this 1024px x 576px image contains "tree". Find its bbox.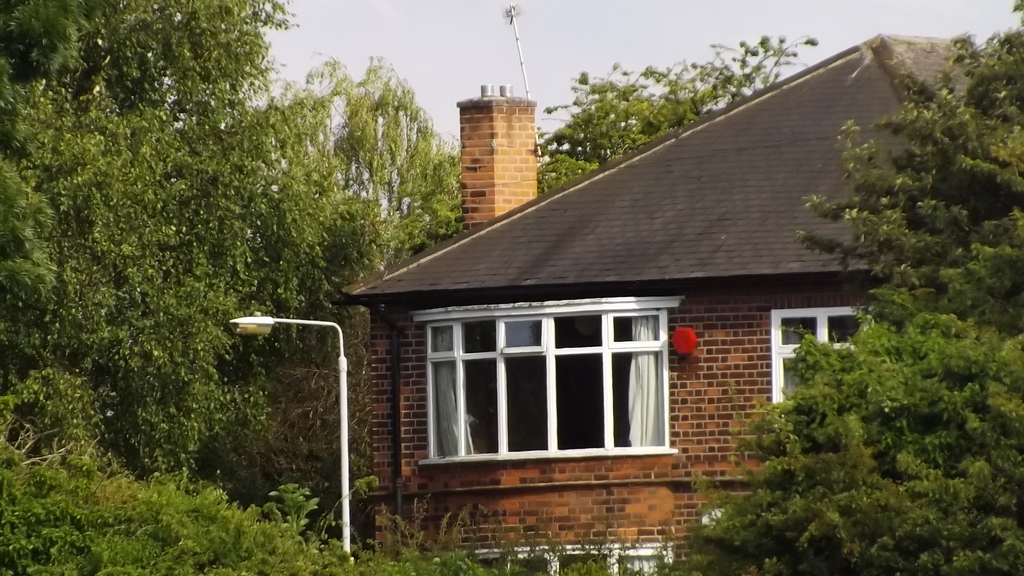
crop(0, 0, 464, 575).
